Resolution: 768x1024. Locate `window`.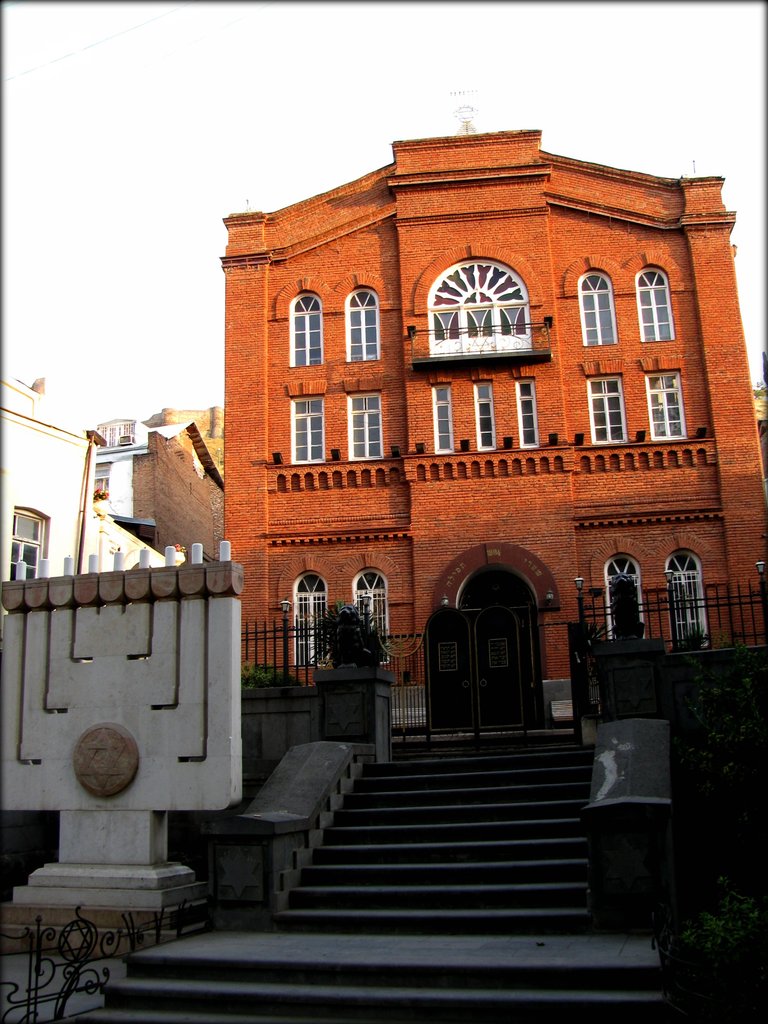
region(468, 376, 497, 451).
